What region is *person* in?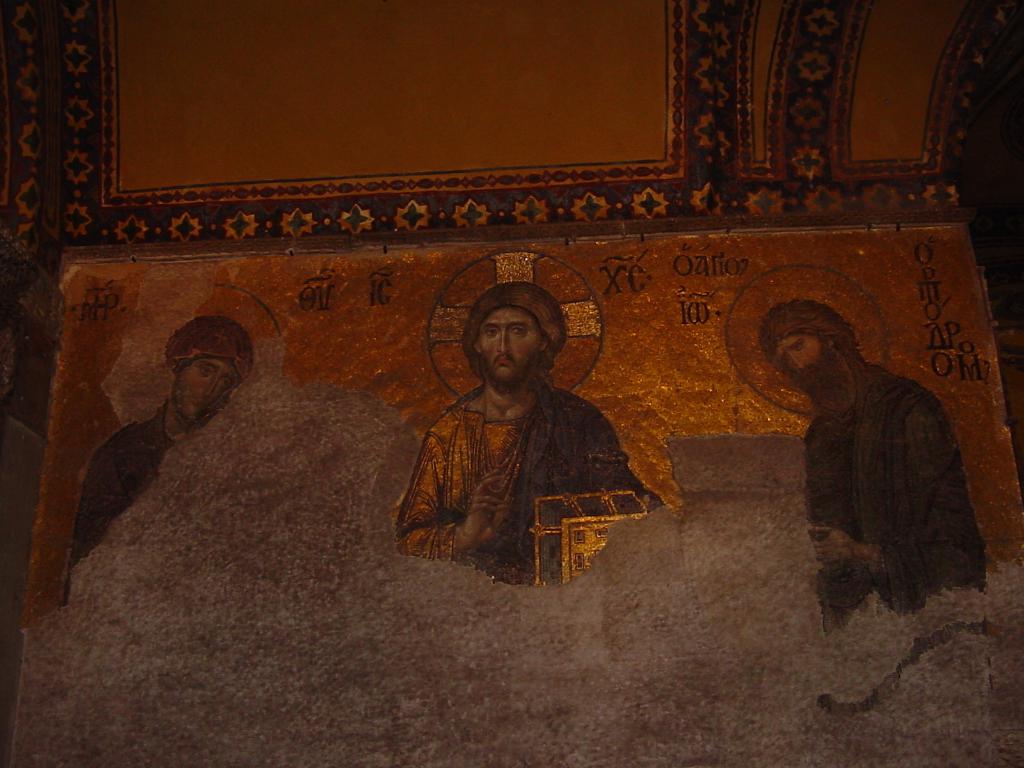
box(64, 317, 256, 601).
